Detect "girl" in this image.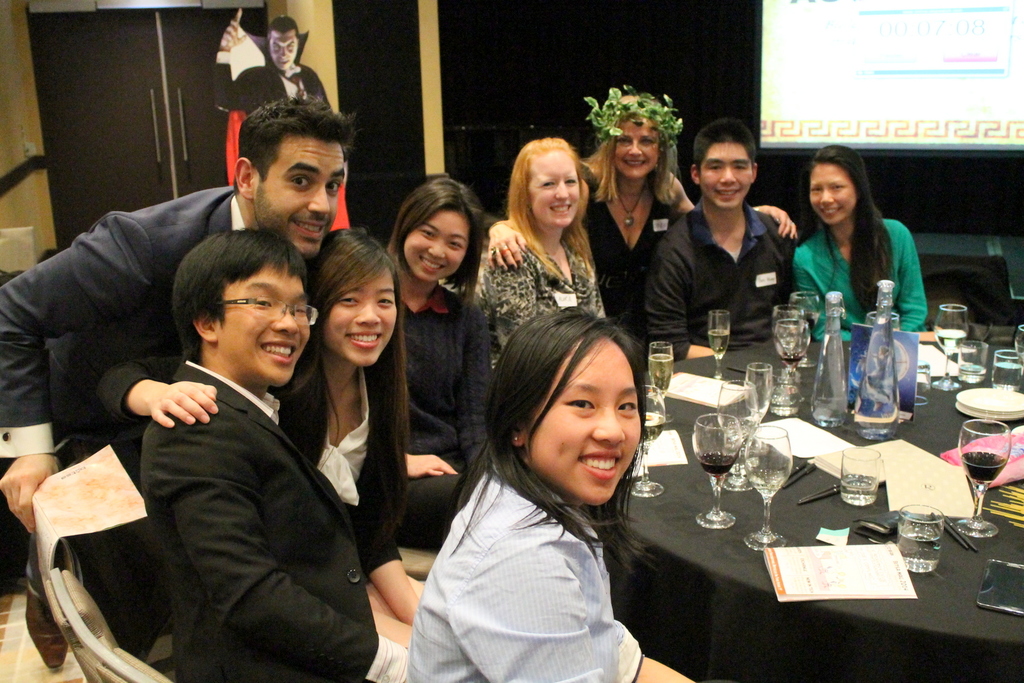
Detection: (left=94, top=221, right=429, bottom=643).
